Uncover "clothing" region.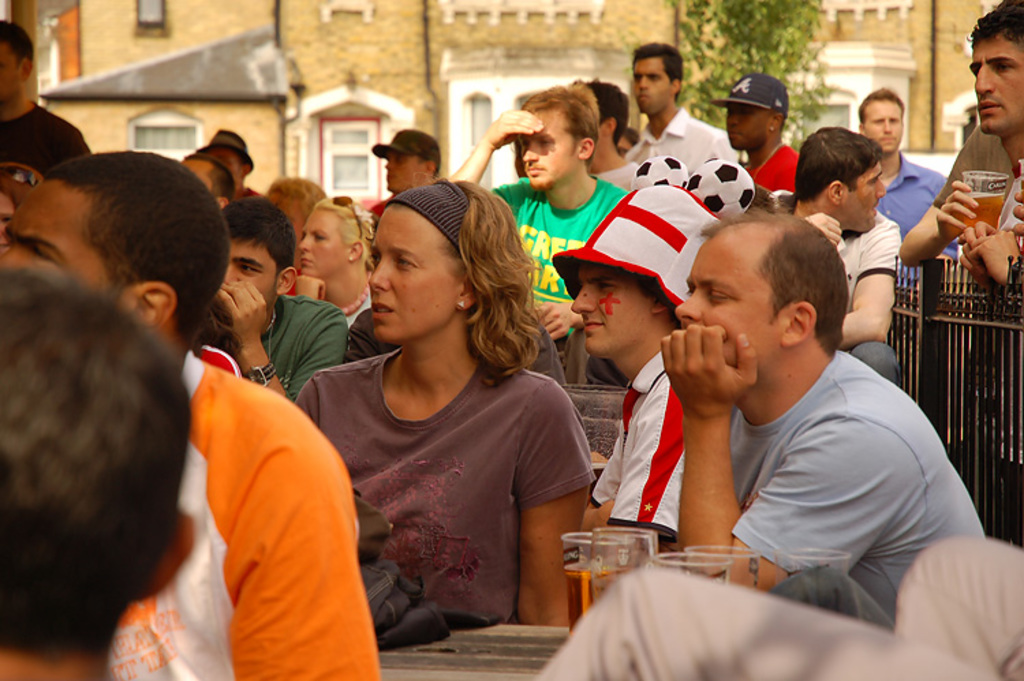
Uncovered: (left=751, top=132, right=799, bottom=195).
